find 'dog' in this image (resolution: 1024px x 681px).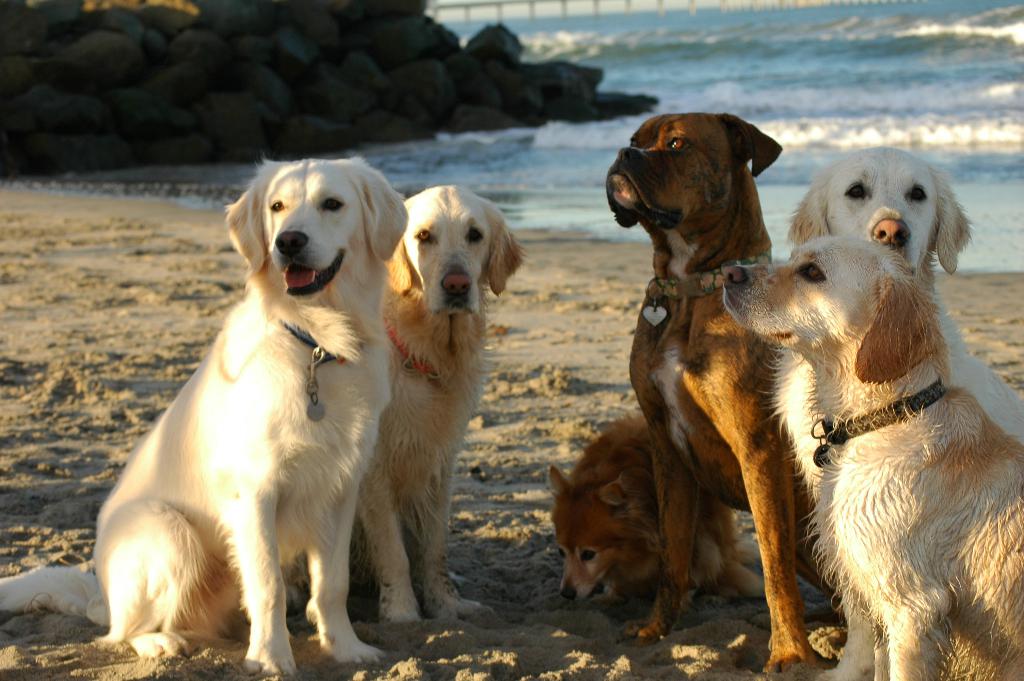
crop(0, 156, 409, 678).
